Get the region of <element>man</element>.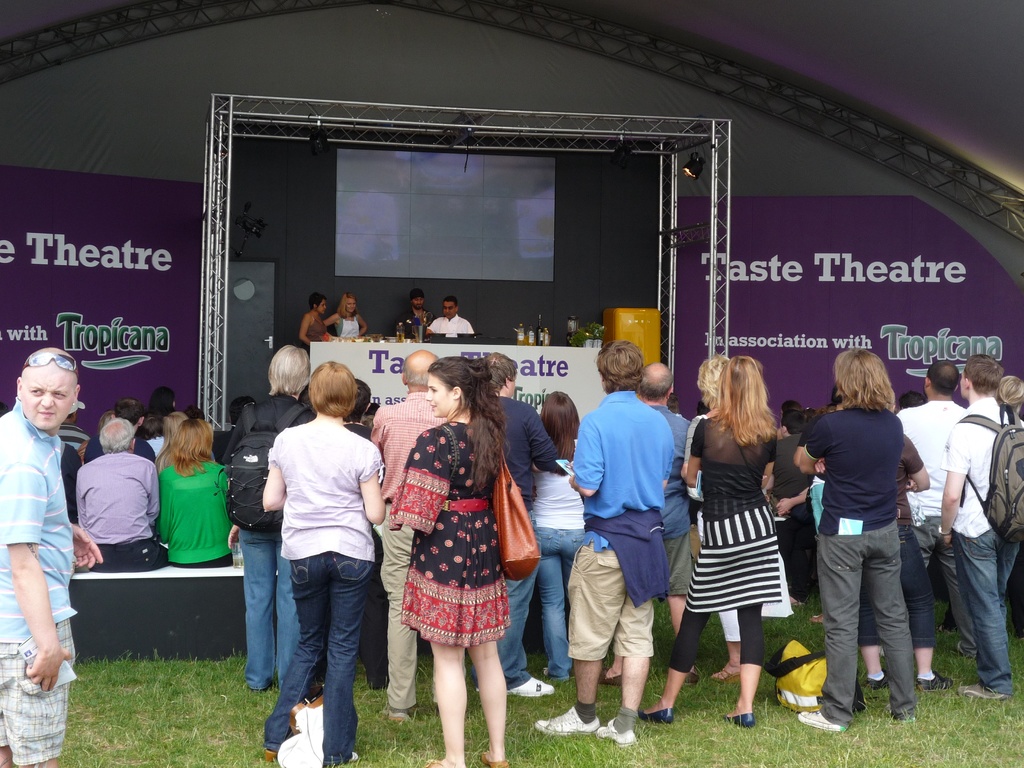
(left=540, top=338, right=671, bottom=748).
